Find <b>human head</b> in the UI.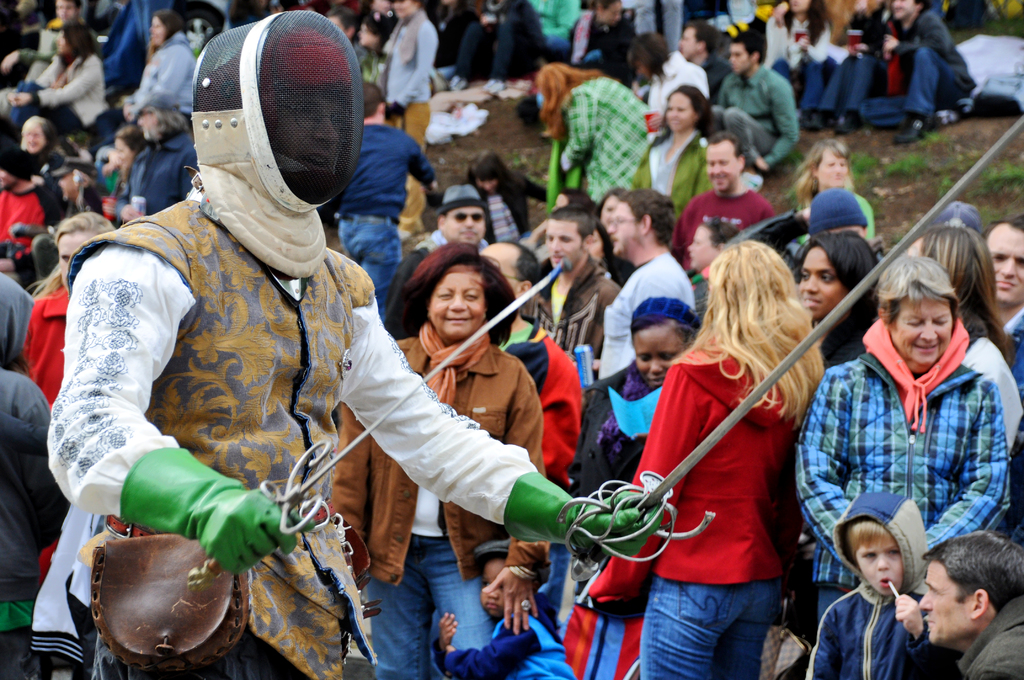
UI element at select_region(706, 132, 745, 188).
